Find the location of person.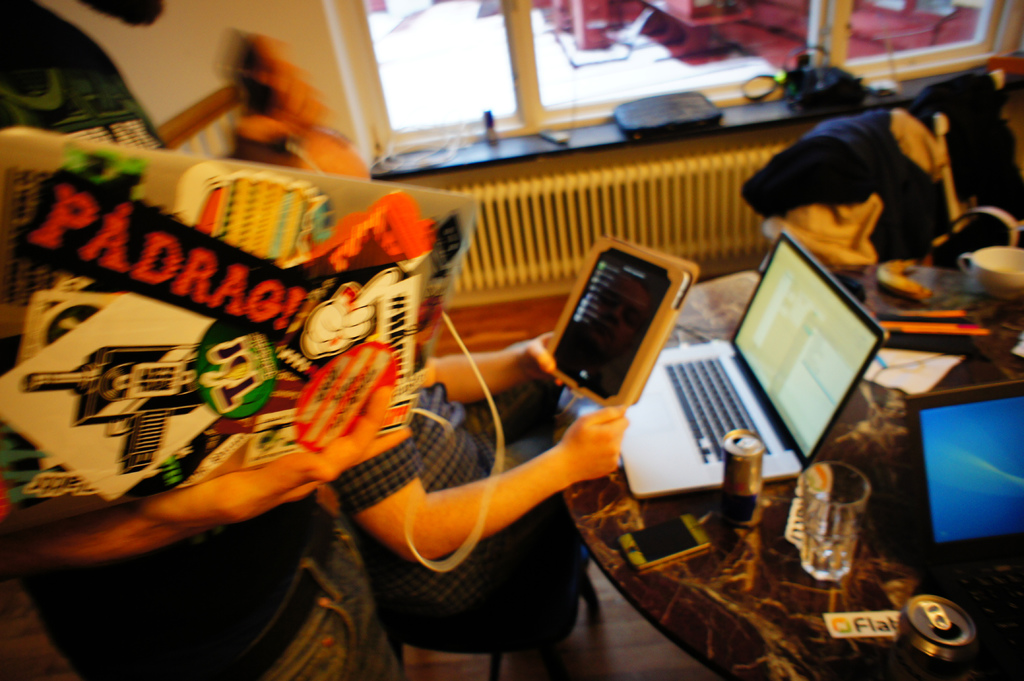
Location: bbox=(335, 331, 621, 629).
